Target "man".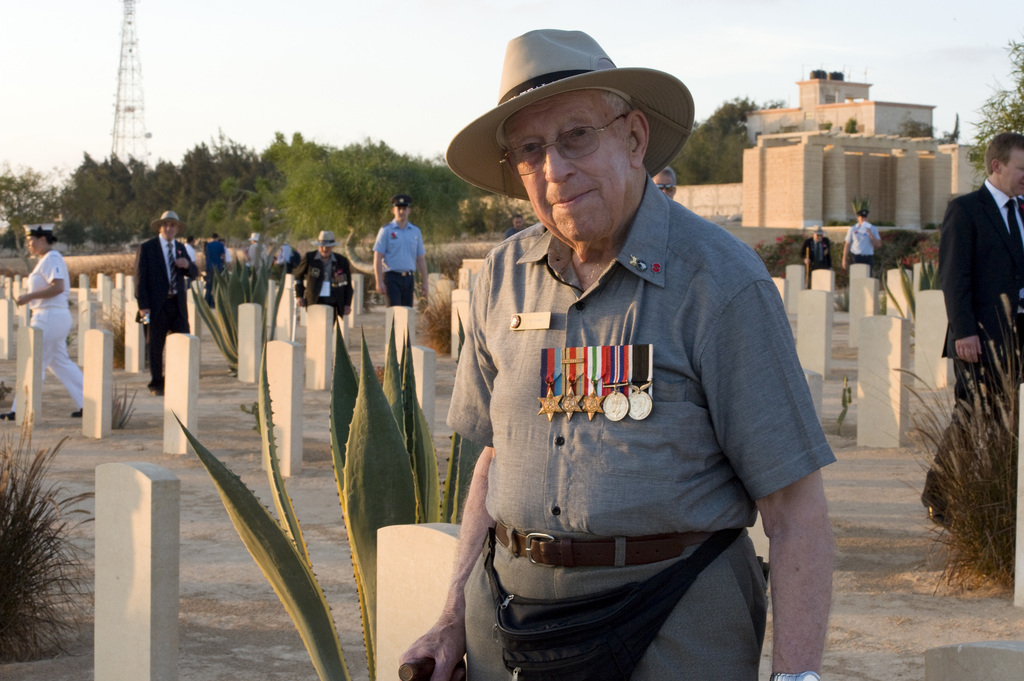
Target region: BBox(419, 52, 836, 675).
